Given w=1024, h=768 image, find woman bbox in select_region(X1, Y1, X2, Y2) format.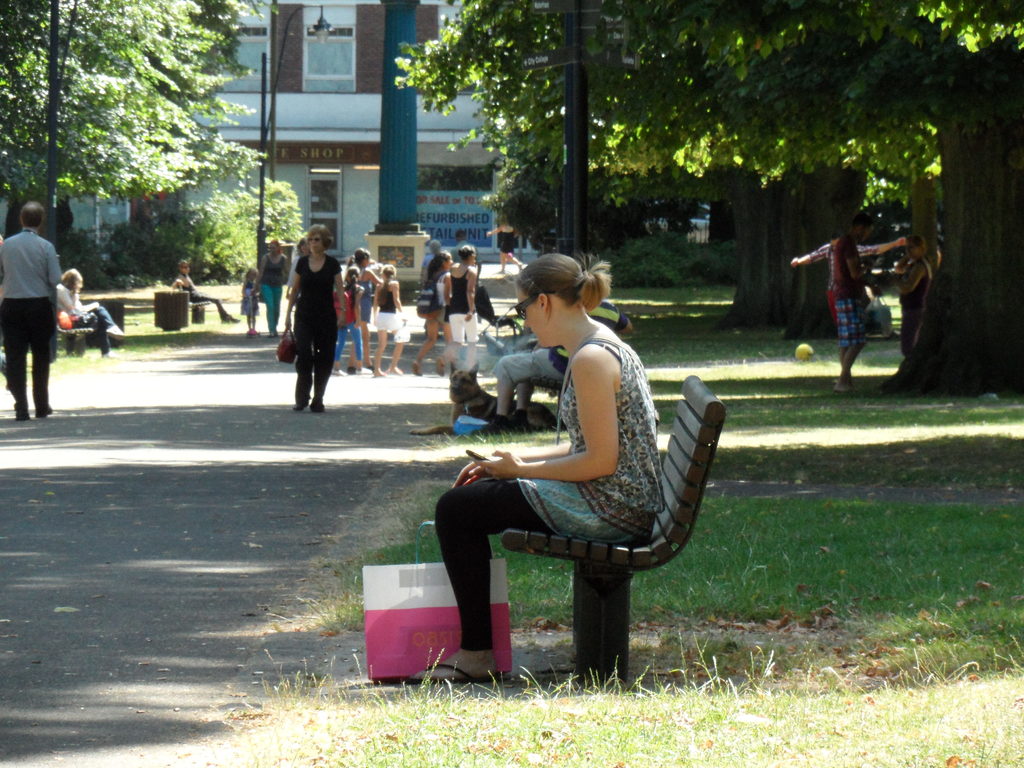
select_region(445, 246, 476, 369).
